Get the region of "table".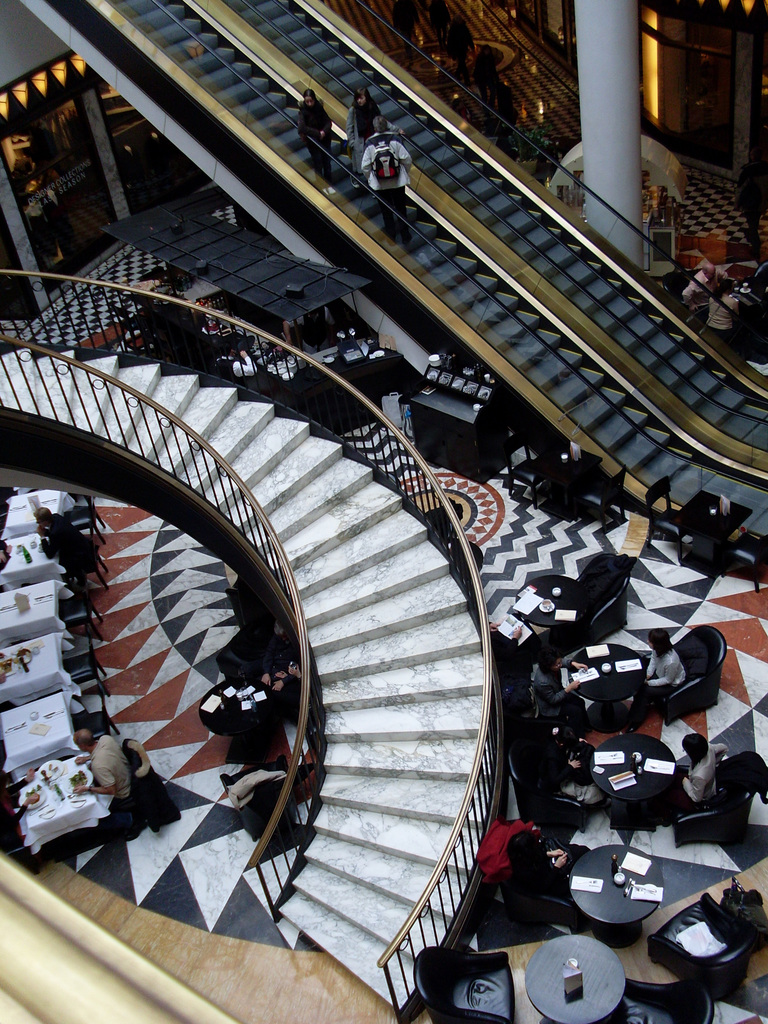
573,844,655,952.
